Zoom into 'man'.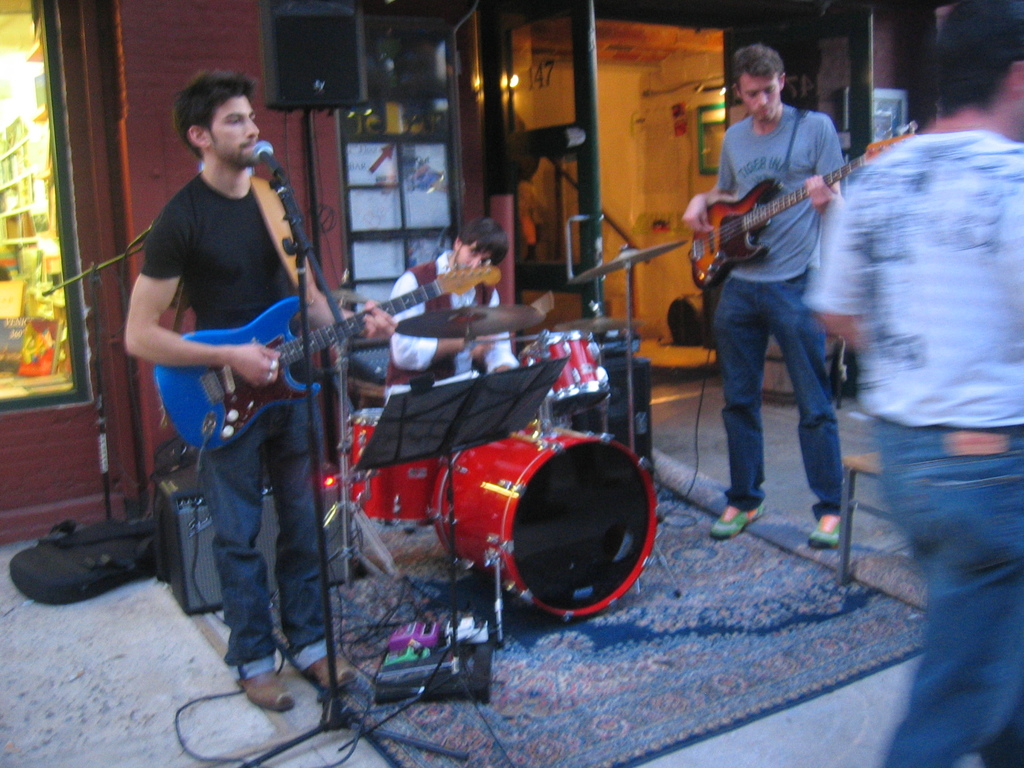
Zoom target: [692,48,887,598].
